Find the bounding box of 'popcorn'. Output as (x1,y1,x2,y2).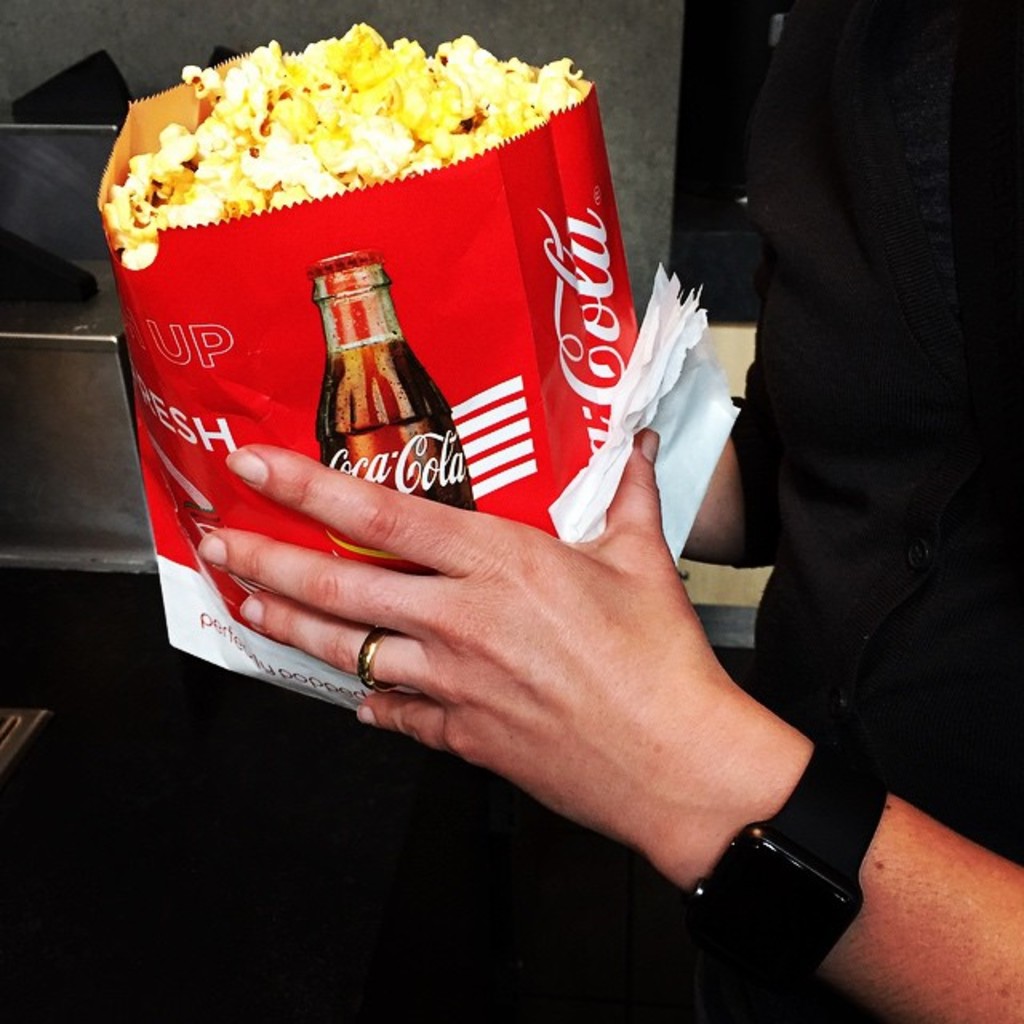
(96,24,595,229).
